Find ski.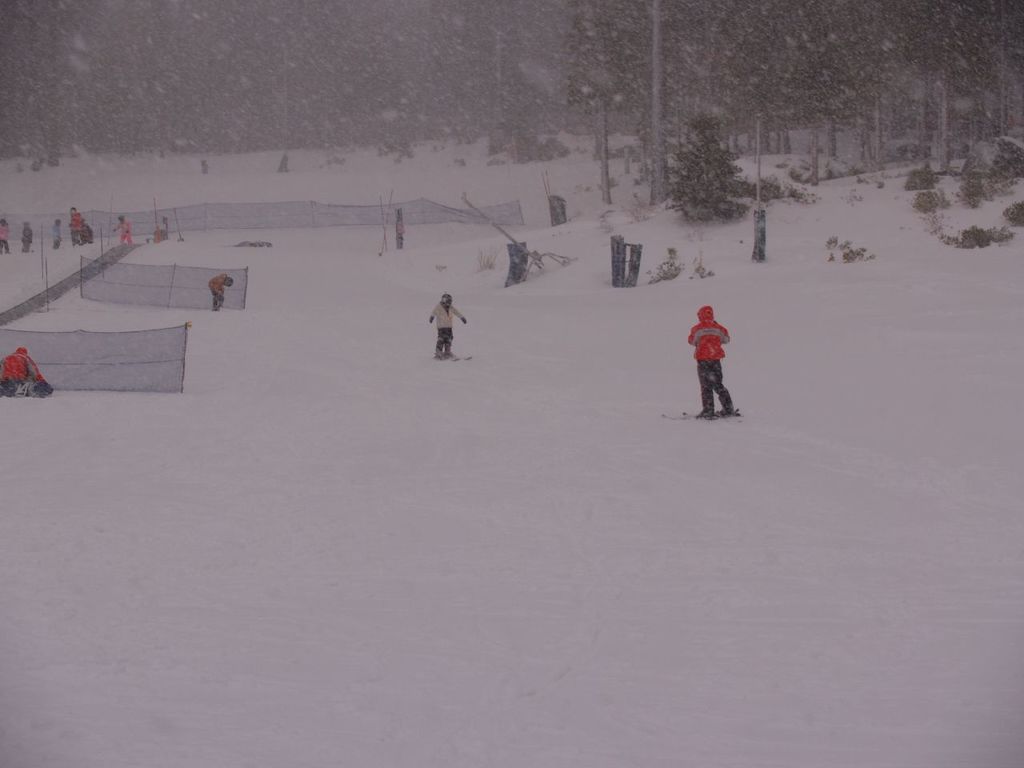
[441, 346, 475, 362].
